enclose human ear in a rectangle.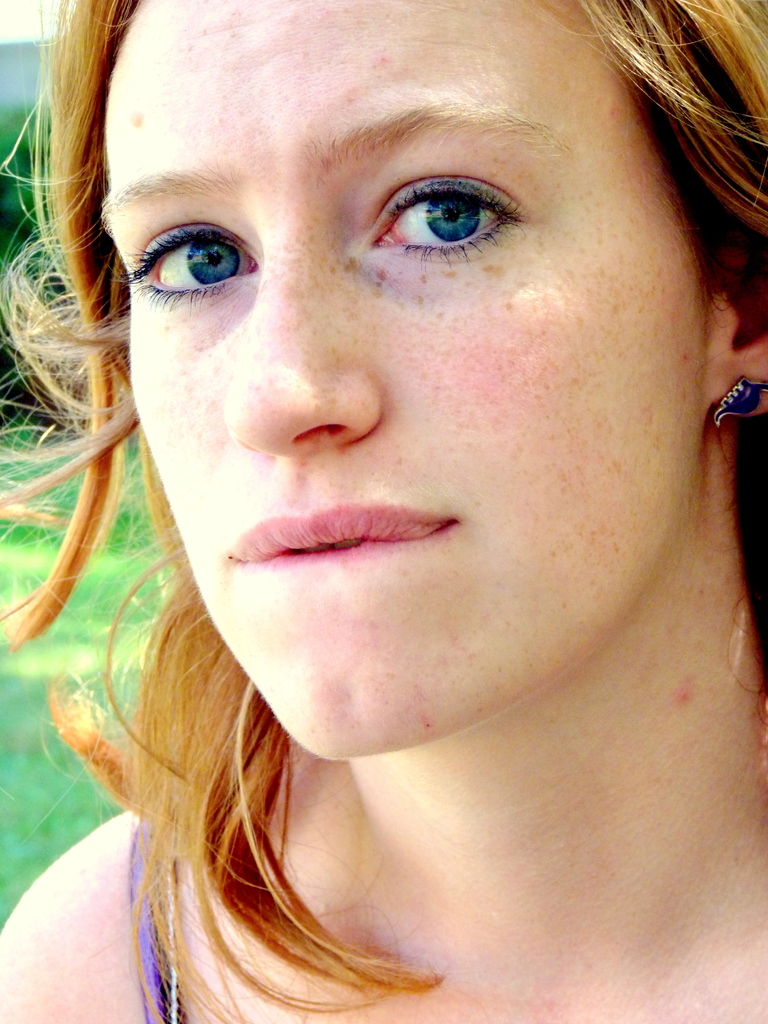
(710,237,767,419).
